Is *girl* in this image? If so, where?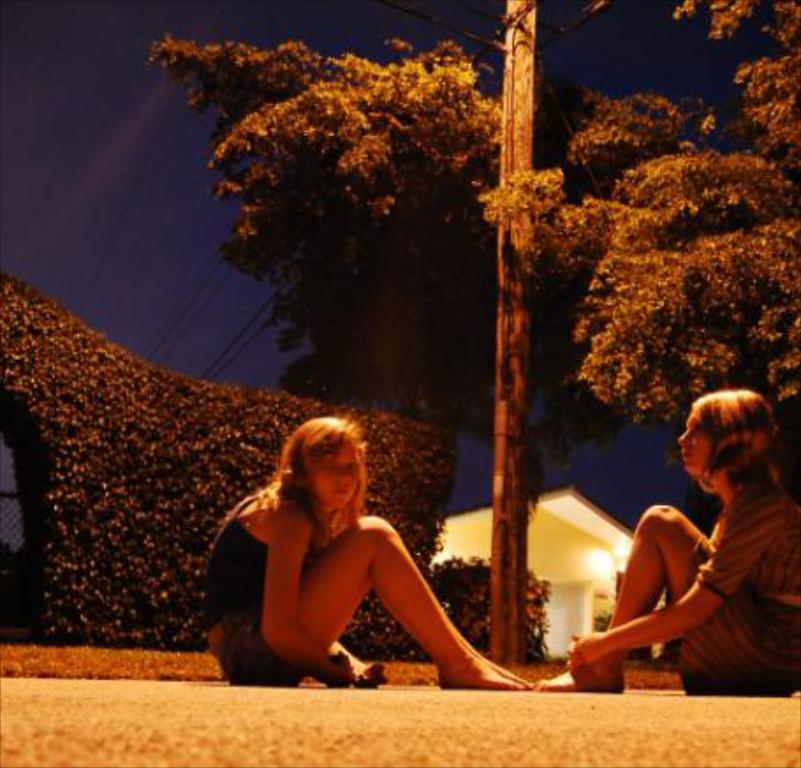
Yes, at box=[540, 393, 799, 694].
